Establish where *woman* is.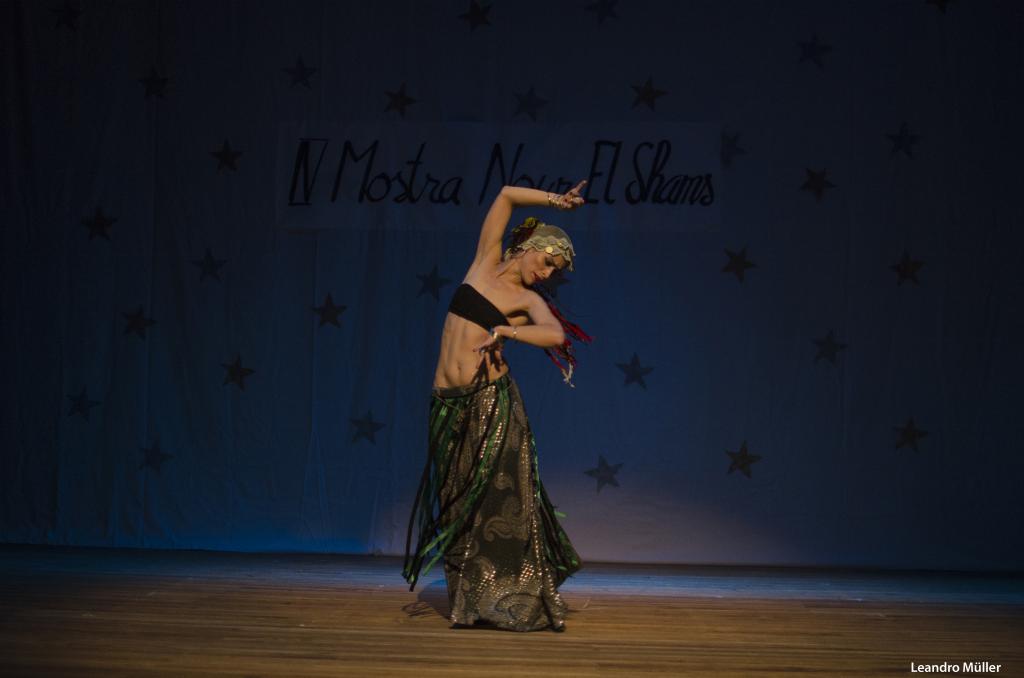
Established at <region>401, 154, 591, 641</region>.
